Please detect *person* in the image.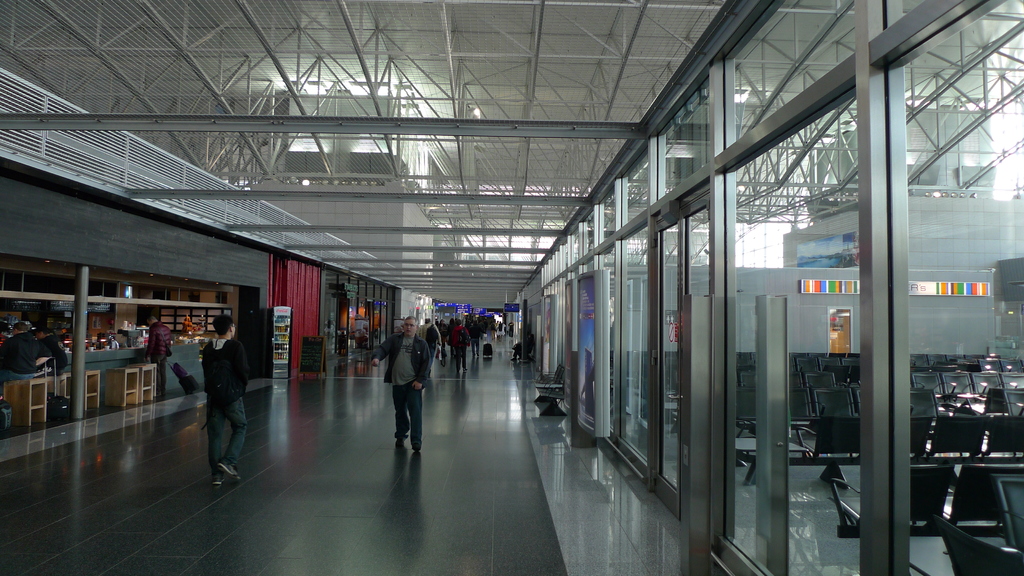
200,314,252,490.
